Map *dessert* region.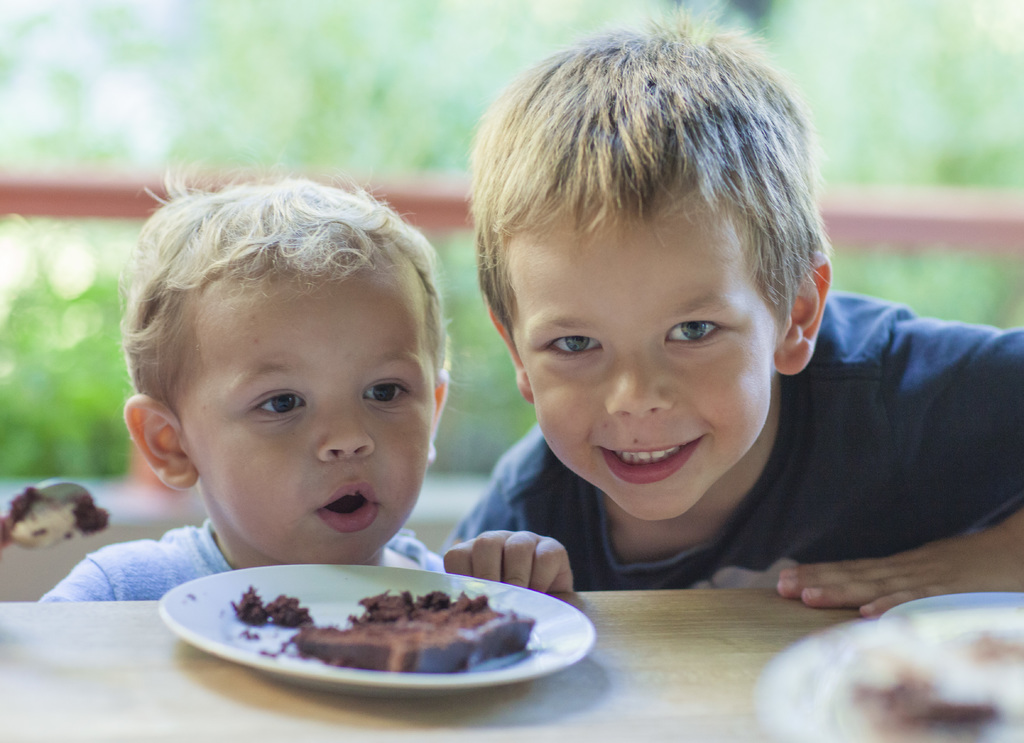
Mapped to <region>854, 617, 1023, 742</region>.
